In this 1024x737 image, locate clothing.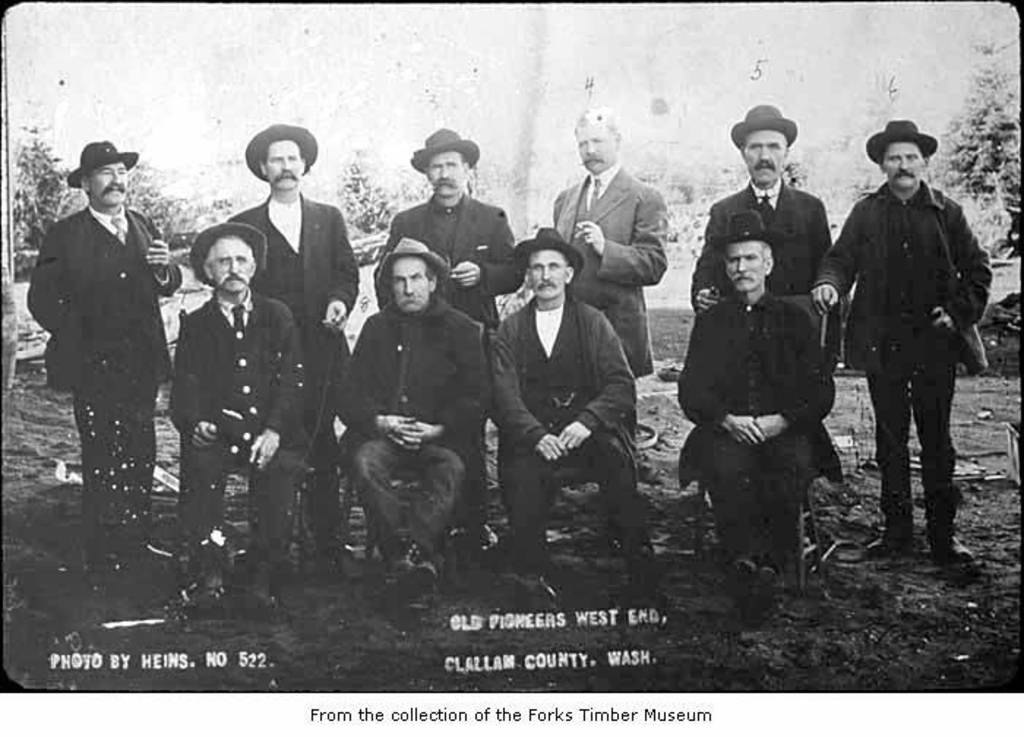
Bounding box: [26,118,178,569].
